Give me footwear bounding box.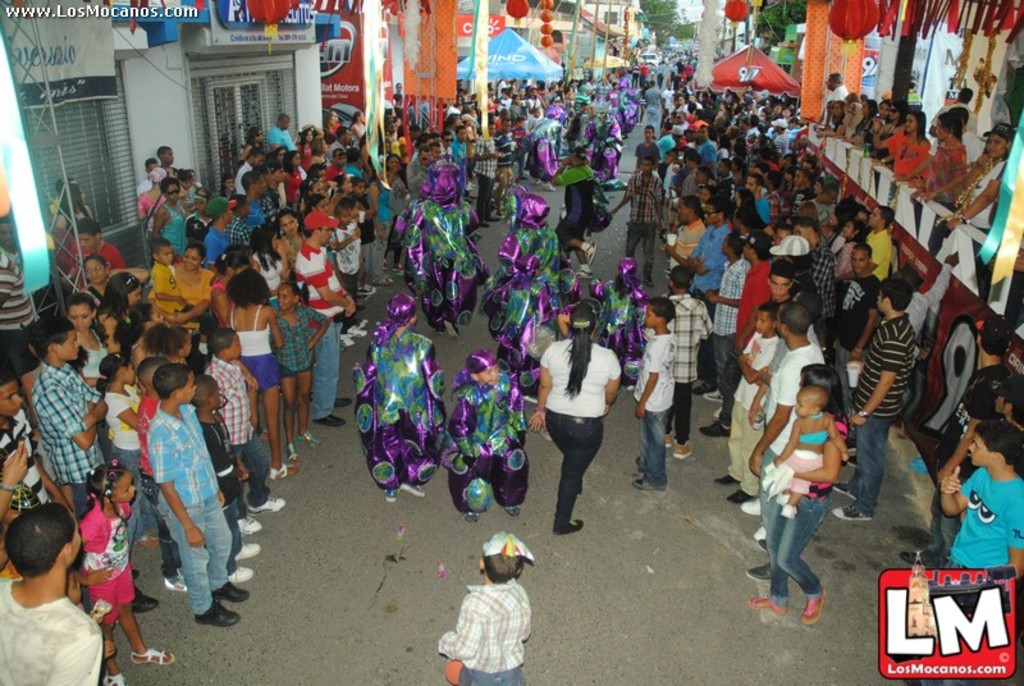
[x1=314, y1=413, x2=347, y2=425].
